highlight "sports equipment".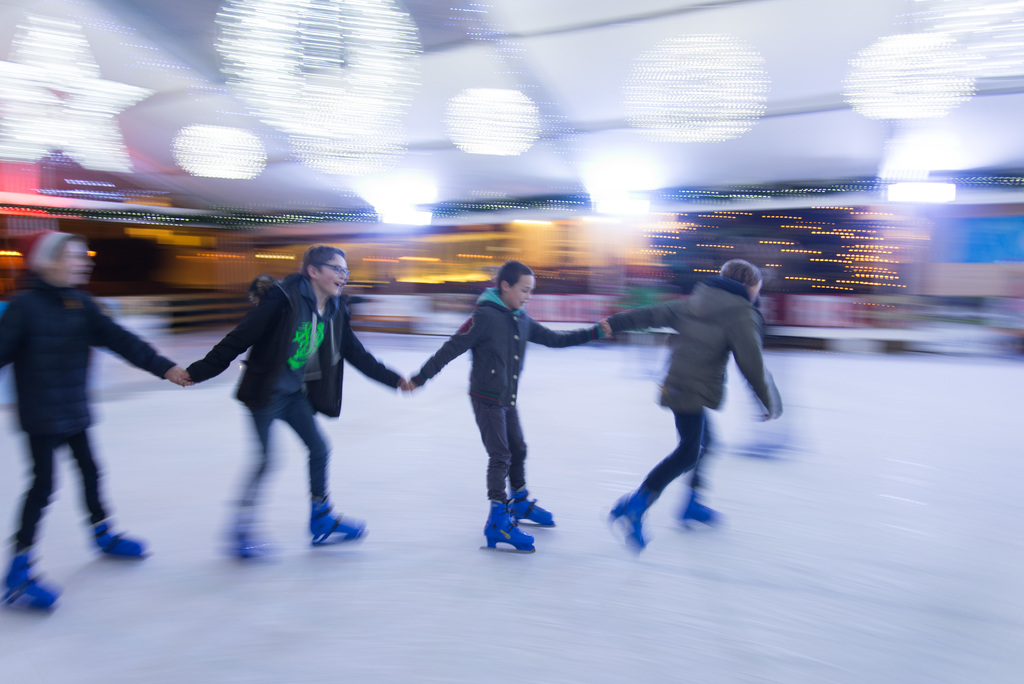
Highlighted region: [674, 494, 721, 535].
